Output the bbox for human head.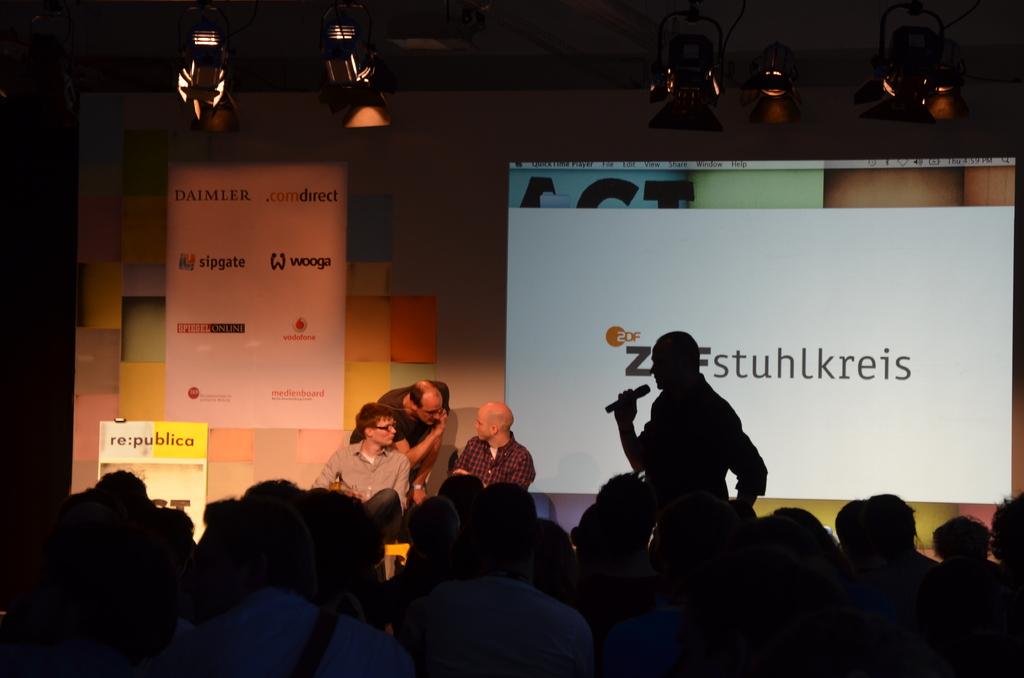
locate(860, 495, 913, 559).
